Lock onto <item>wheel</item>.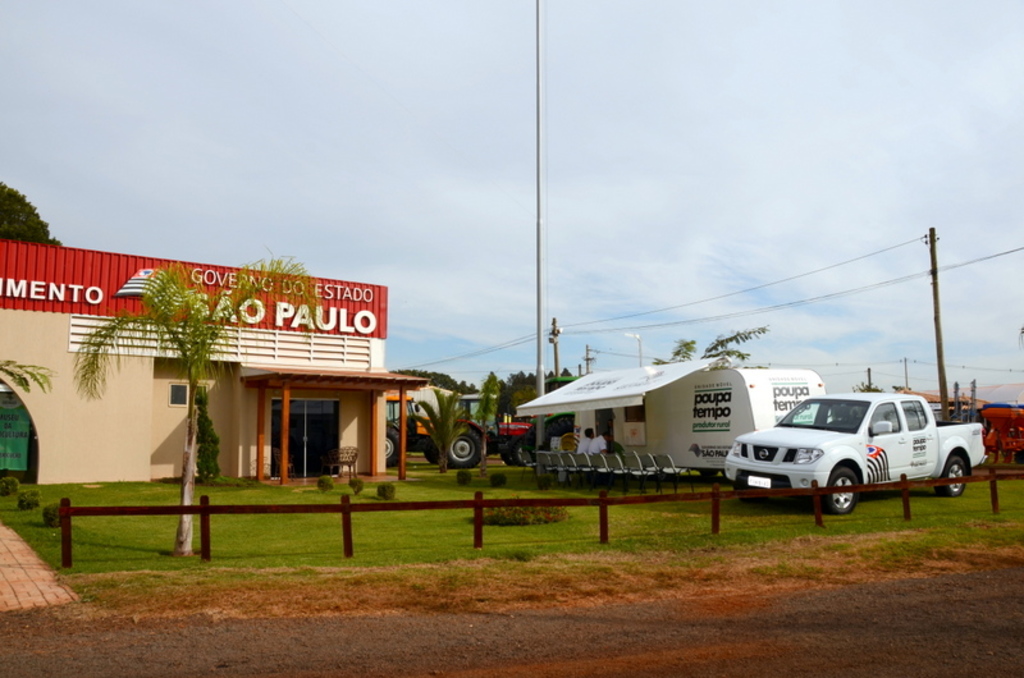
Locked: [x1=444, y1=427, x2=484, y2=468].
